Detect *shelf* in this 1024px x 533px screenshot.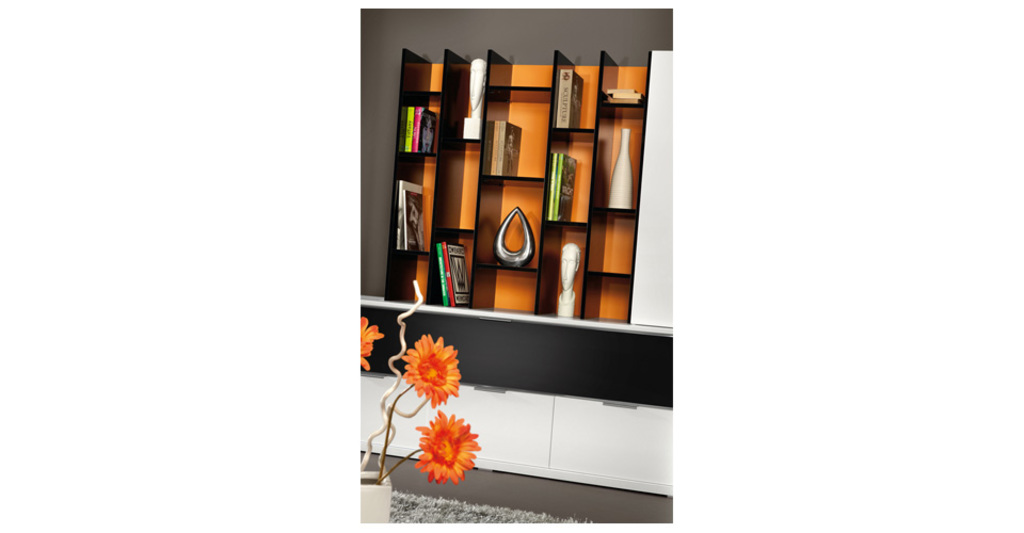
Detection: bbox(382, 45, 677, 327).
